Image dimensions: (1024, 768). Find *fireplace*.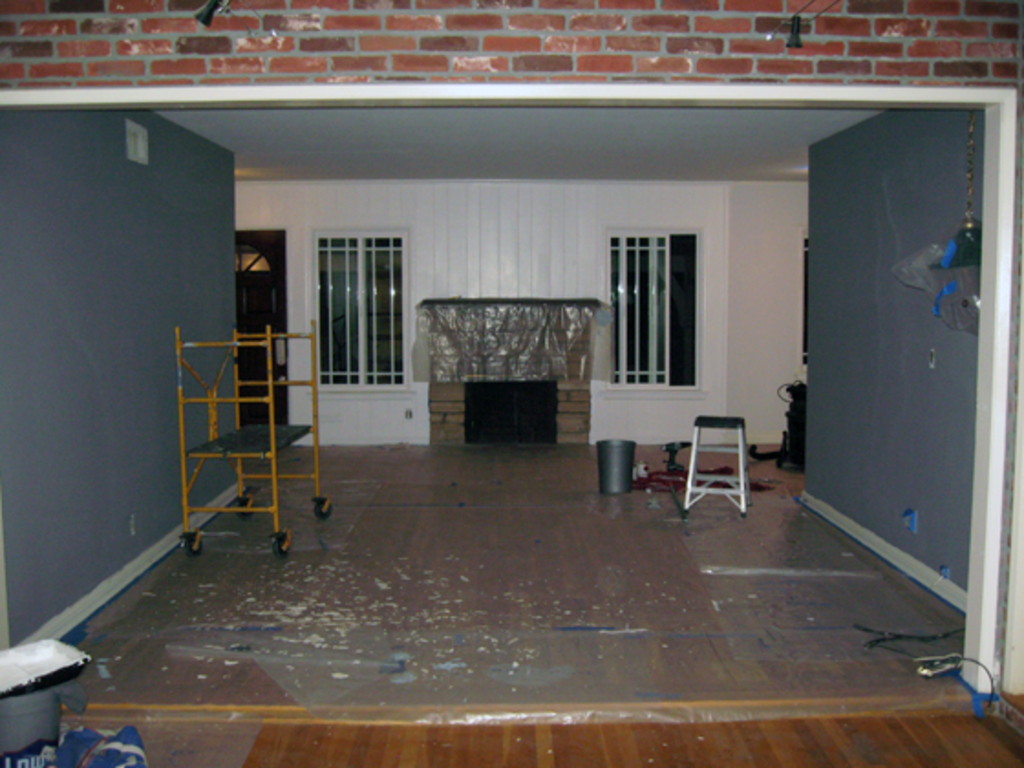
(432, 298, 591, 444).
